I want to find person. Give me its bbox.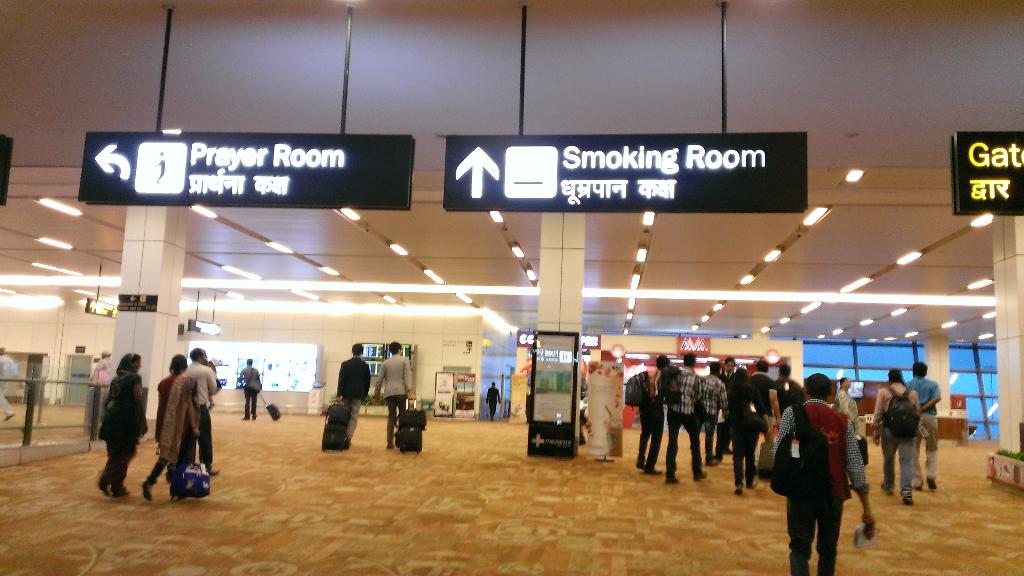
185 353 216 473.
